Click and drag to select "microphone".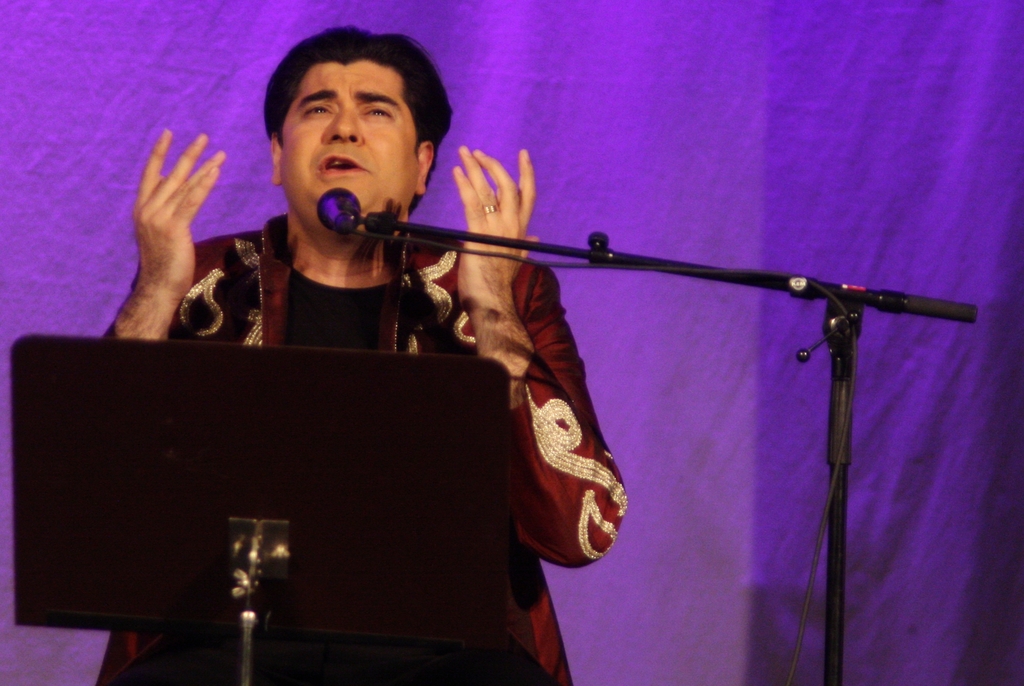
Selection: [left=317, top=186, right=368, bottom=235].
